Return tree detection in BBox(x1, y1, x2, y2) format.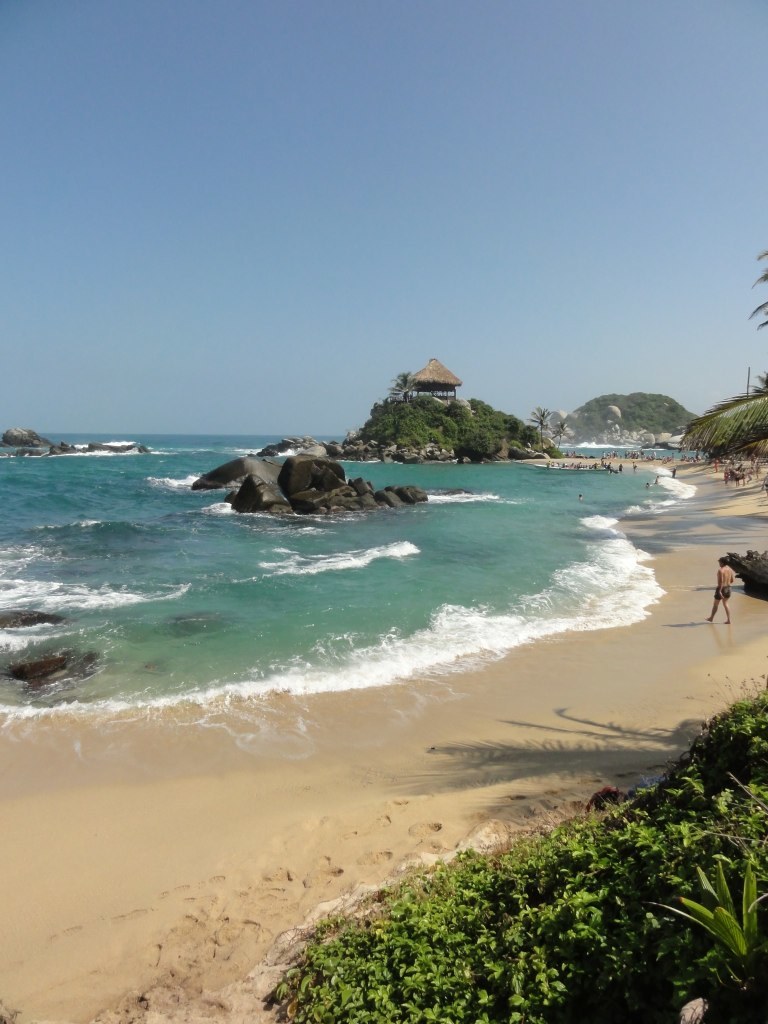
BBox(383, 368, 415, 398).
